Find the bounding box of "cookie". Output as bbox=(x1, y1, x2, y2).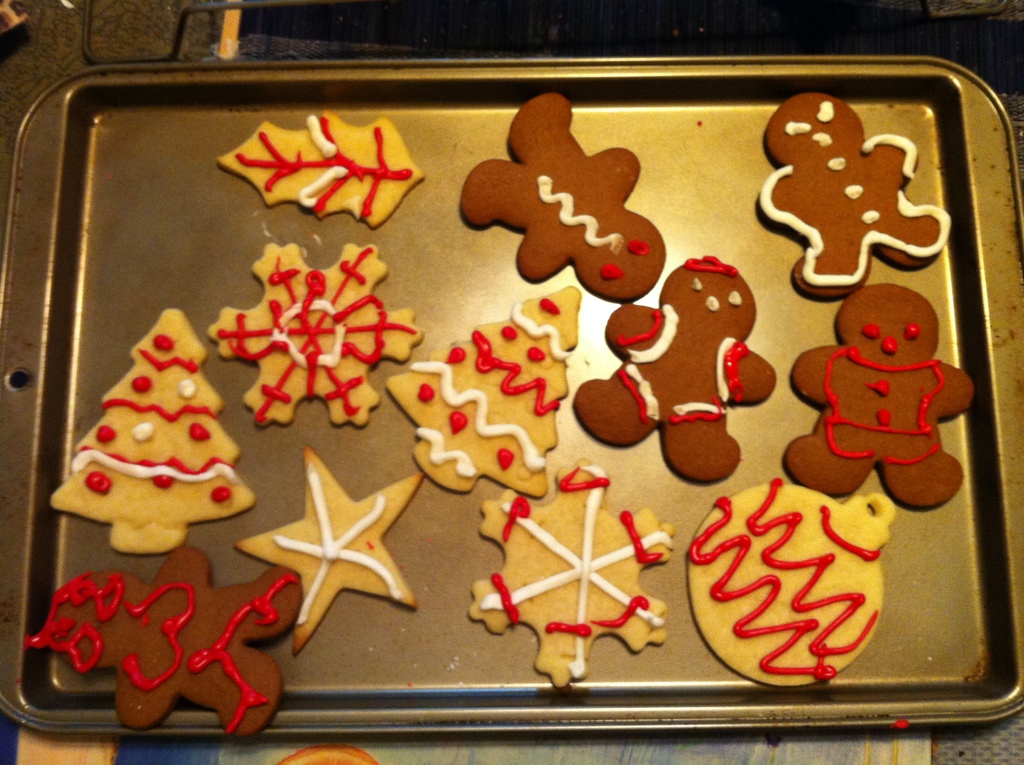
bbox=(20, 541, 305, 742).
